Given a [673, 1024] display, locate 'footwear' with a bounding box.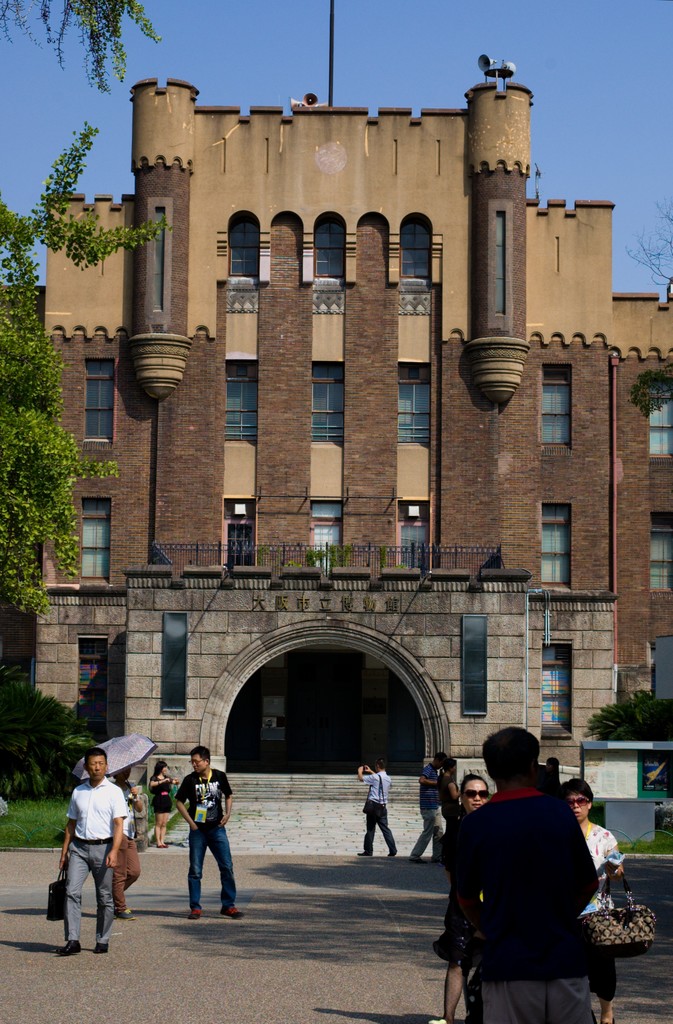
Located: box=[431, 855, 443, 864].
